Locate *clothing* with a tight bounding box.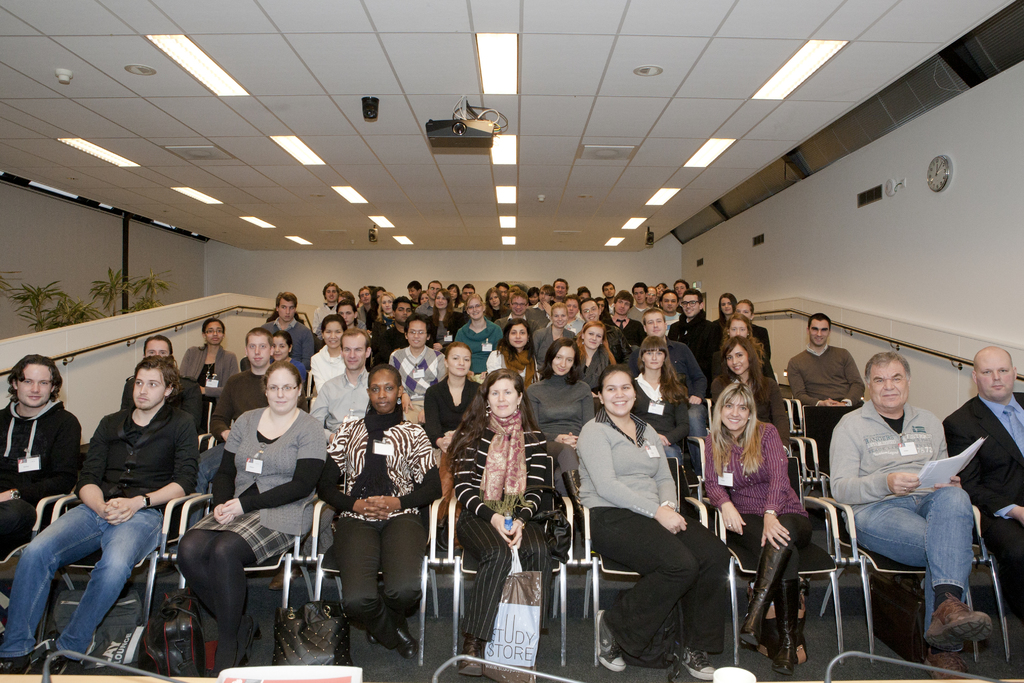
(left=668, top=336, right=704, bottom=383).
